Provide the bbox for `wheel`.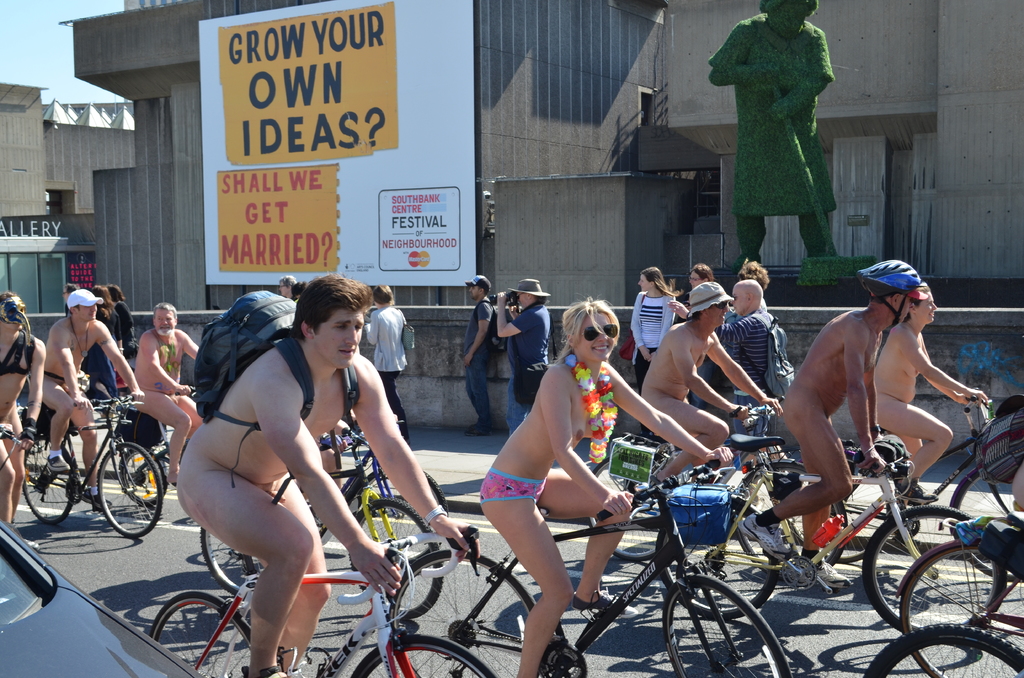
<box>584,454,666,563</box>.
